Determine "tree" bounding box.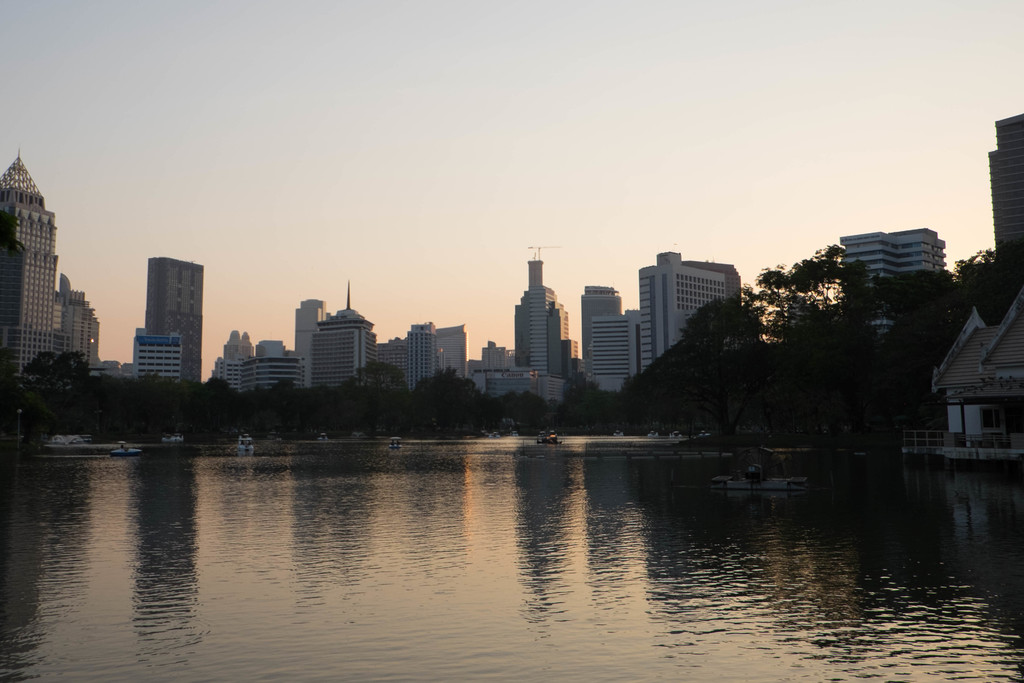
Determined: <region>554, 367, 627, 436</region>.
